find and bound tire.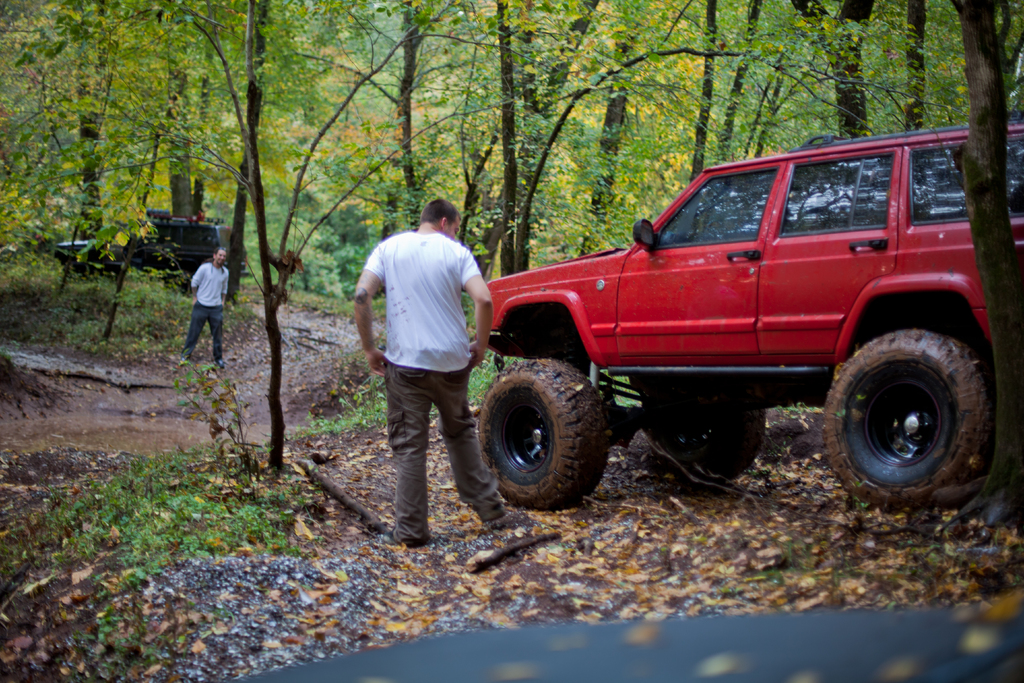
Bound: 652:408:767:483.
